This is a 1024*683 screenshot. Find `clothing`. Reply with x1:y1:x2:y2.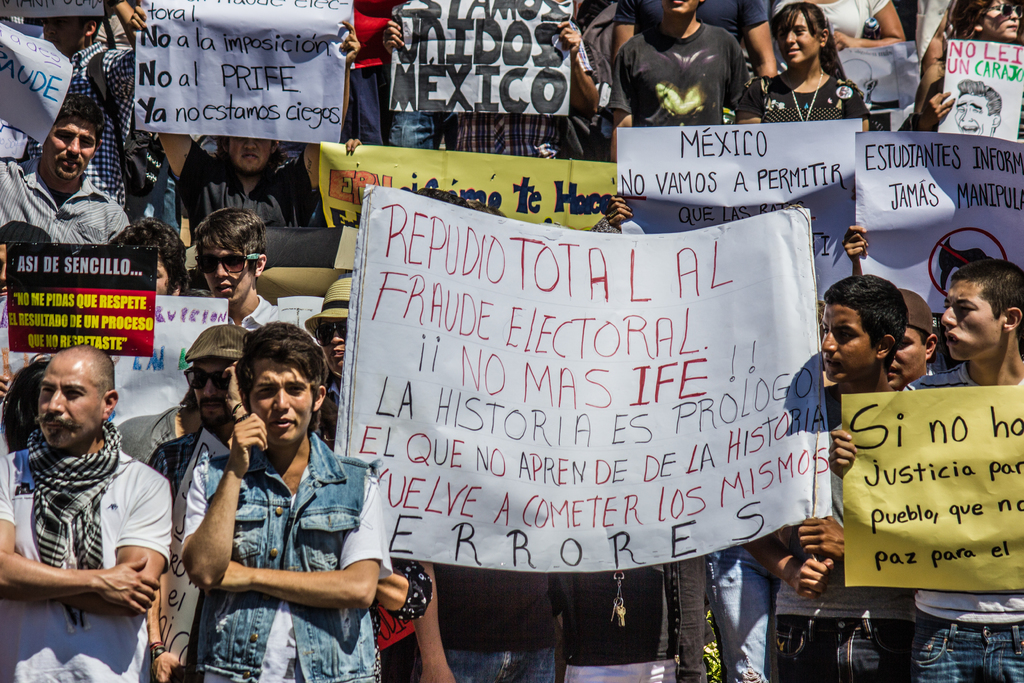
161:365:398:673.
